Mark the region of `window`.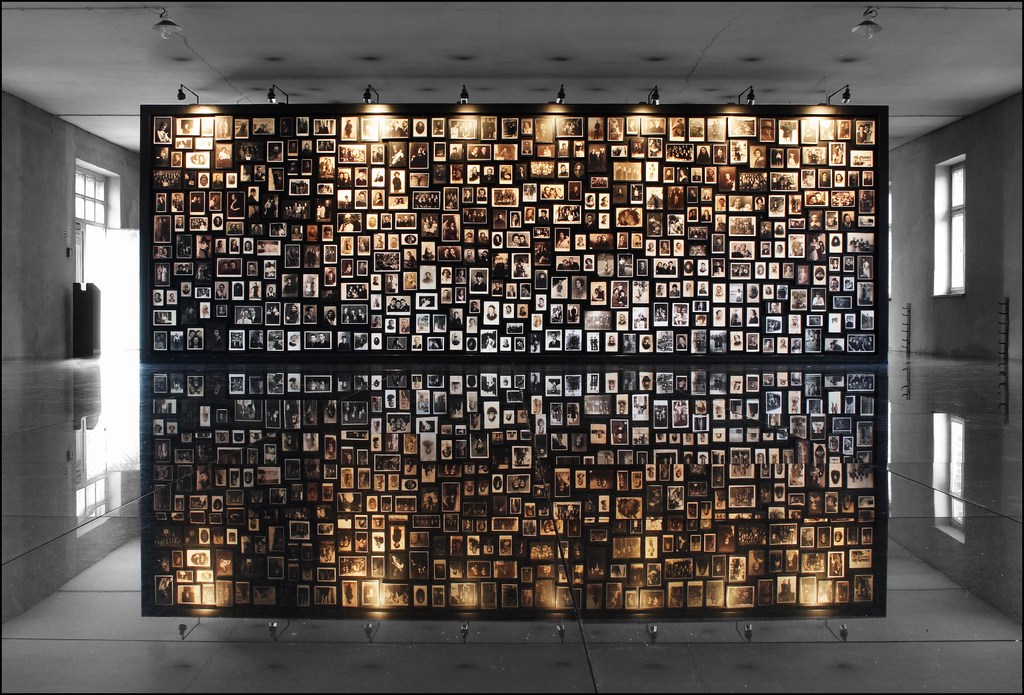
Region: <bbox>940, 418, 964, 534</bbox>.
